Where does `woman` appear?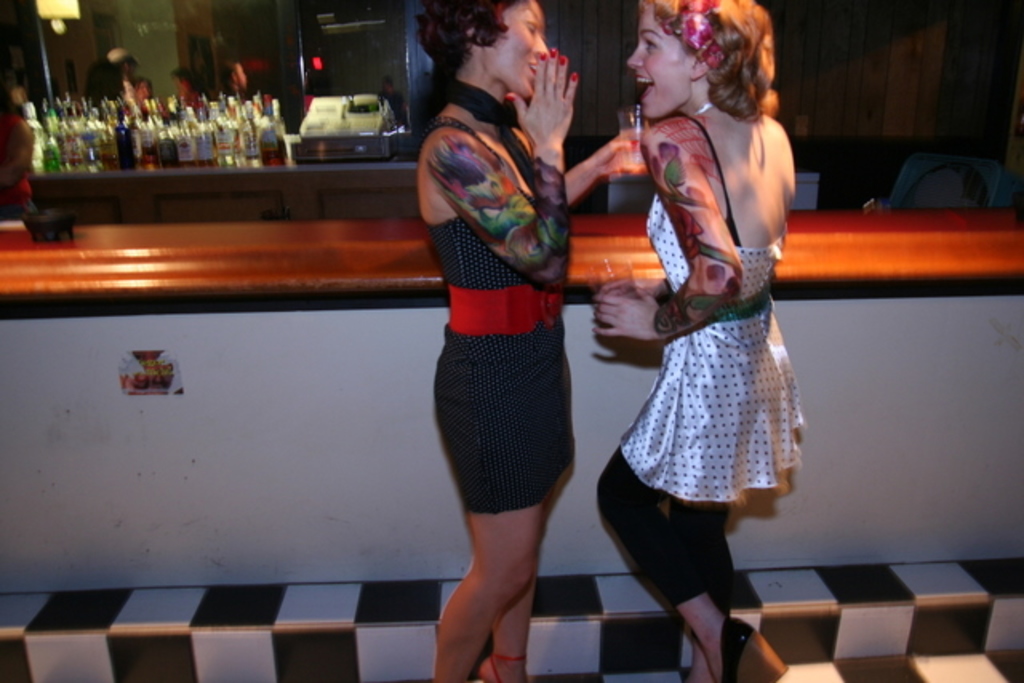
Appears at <region>587, 0, 814, 681</region>.
